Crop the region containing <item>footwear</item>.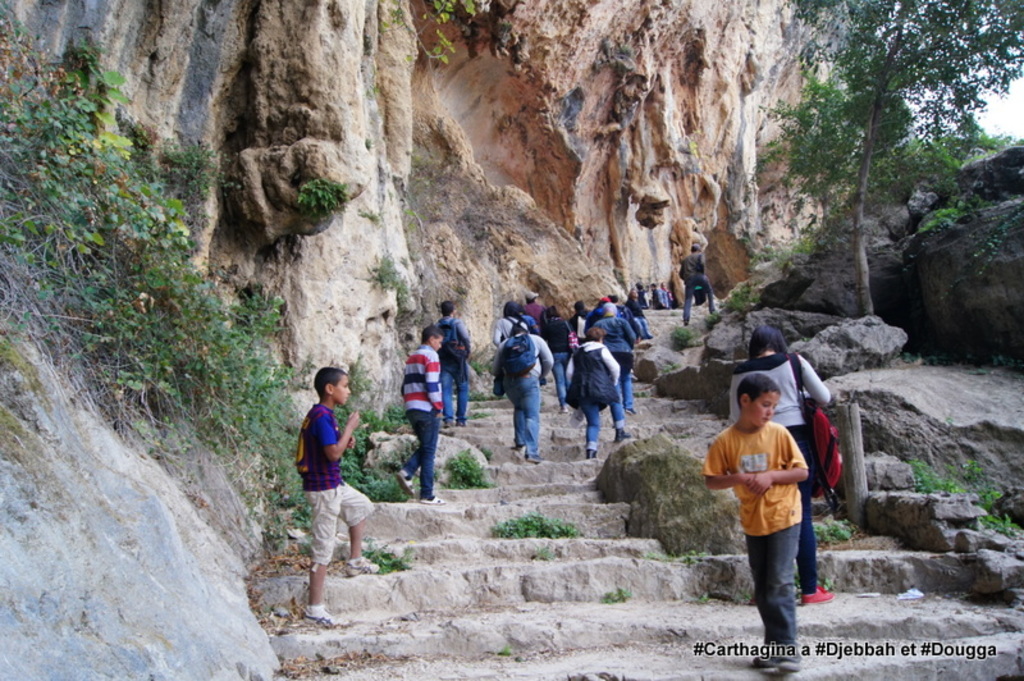
Crop region: 420:494:448:501.
